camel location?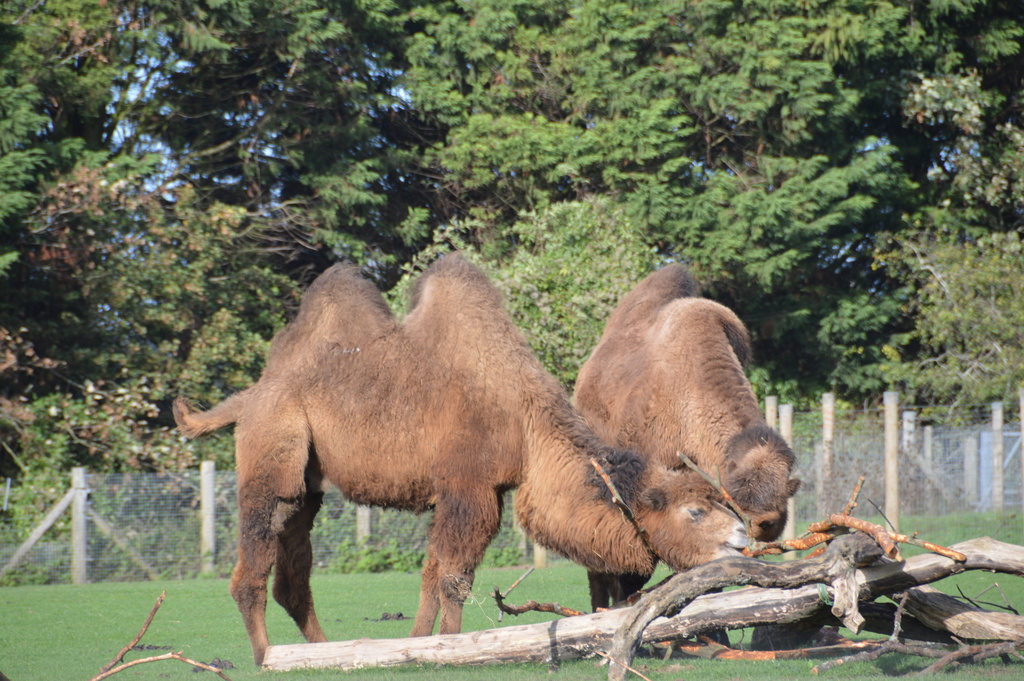
locate(170, 253, 761, 669)
